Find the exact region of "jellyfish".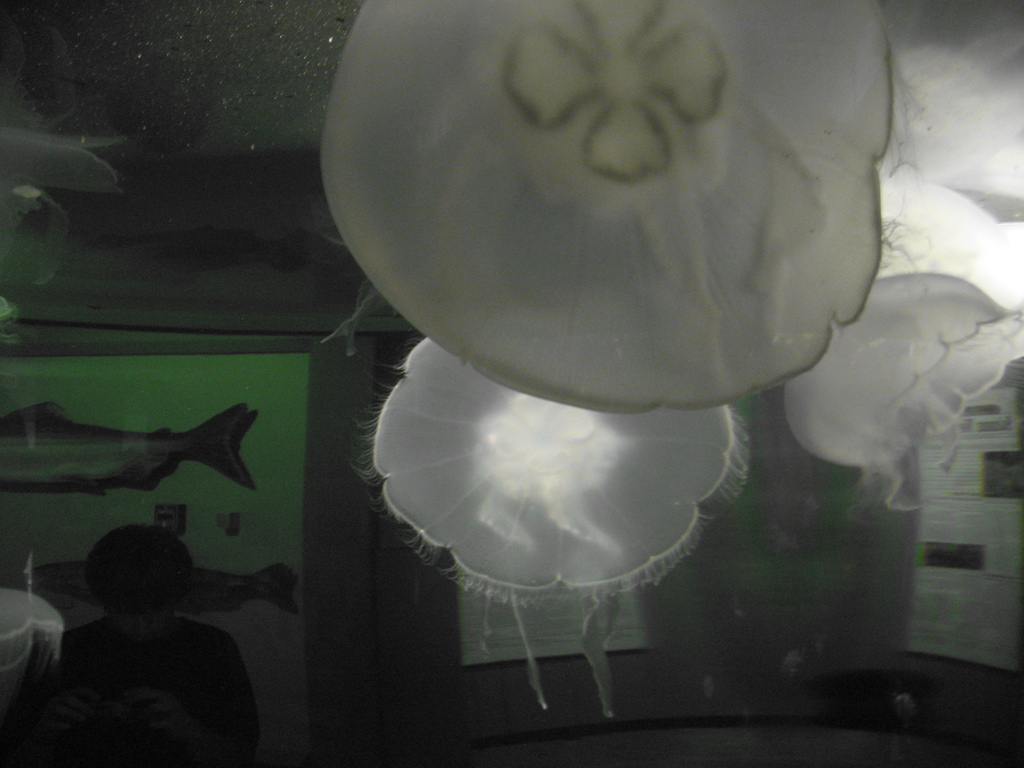
Exact region: Rect(316, 0, 934, 415).
